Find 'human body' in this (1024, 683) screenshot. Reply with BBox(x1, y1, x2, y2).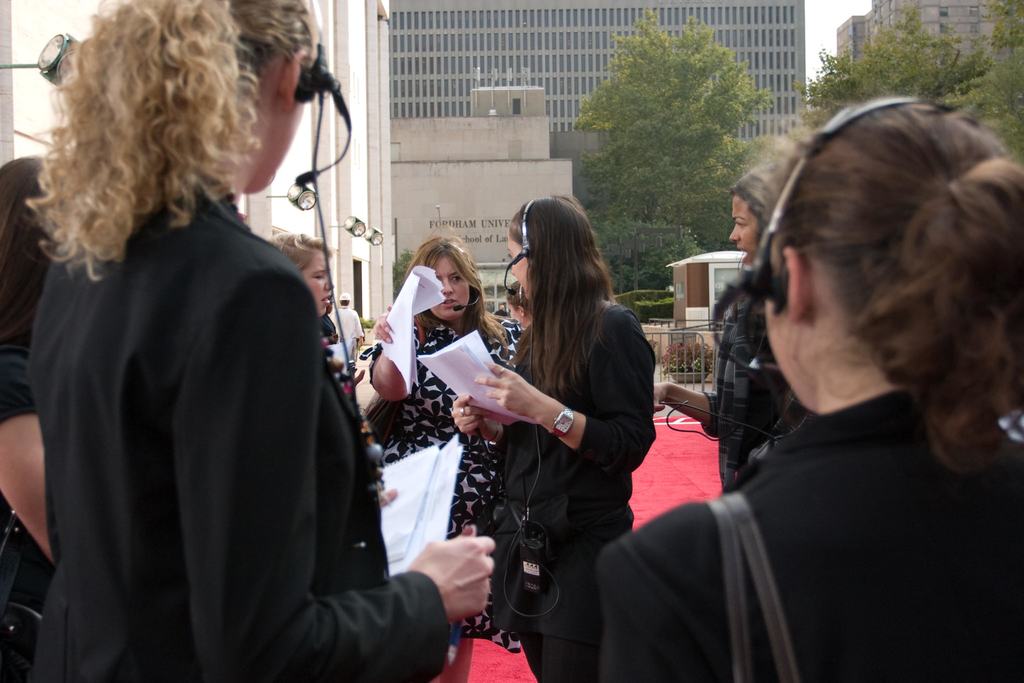
BBox(365, 304, 521, 648).
